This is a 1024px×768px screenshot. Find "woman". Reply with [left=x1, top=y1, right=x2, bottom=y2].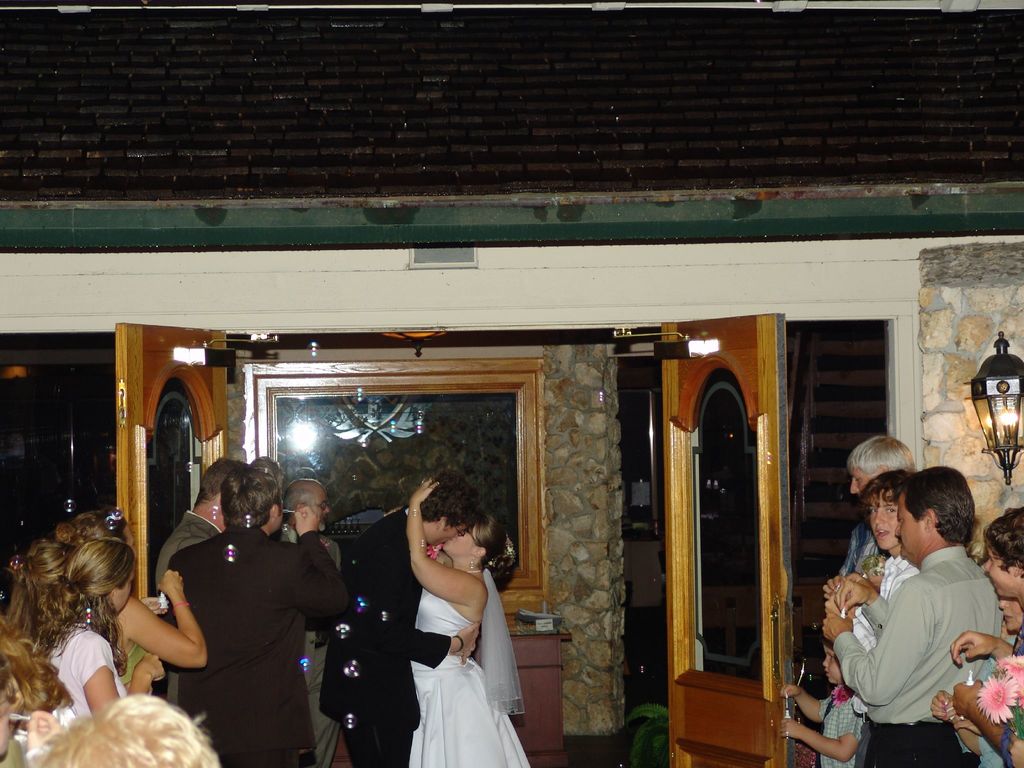
[left=43, top=531, right=166, bottom=719].
